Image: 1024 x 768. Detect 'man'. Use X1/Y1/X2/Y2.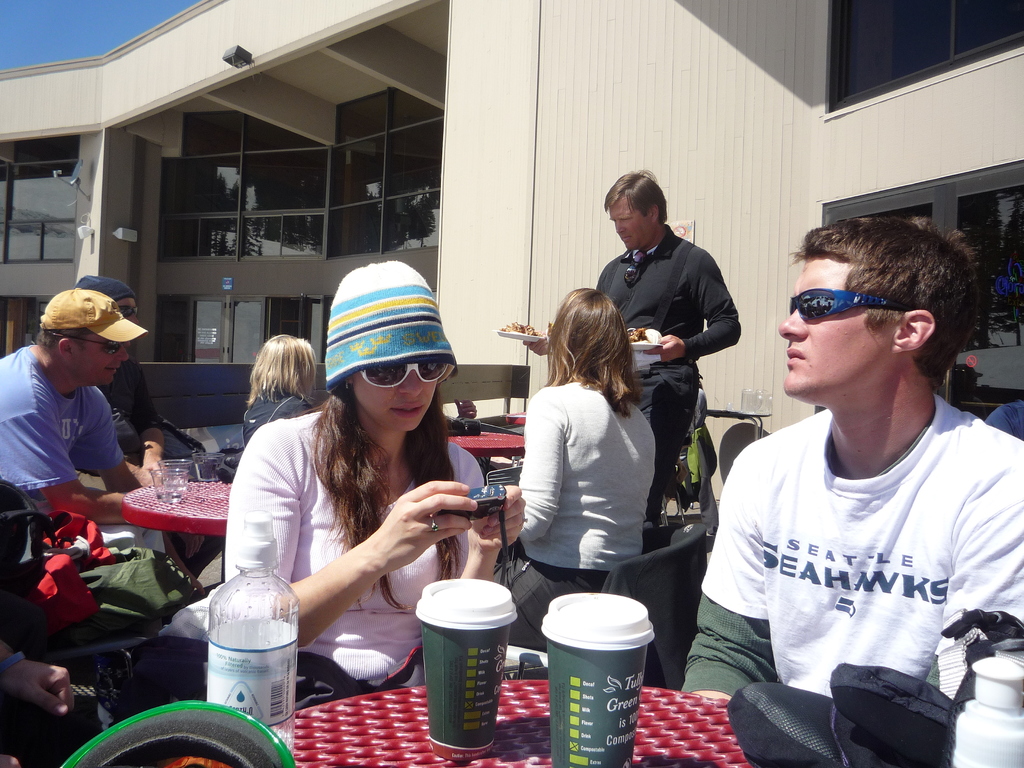
685/204/1016/764.
